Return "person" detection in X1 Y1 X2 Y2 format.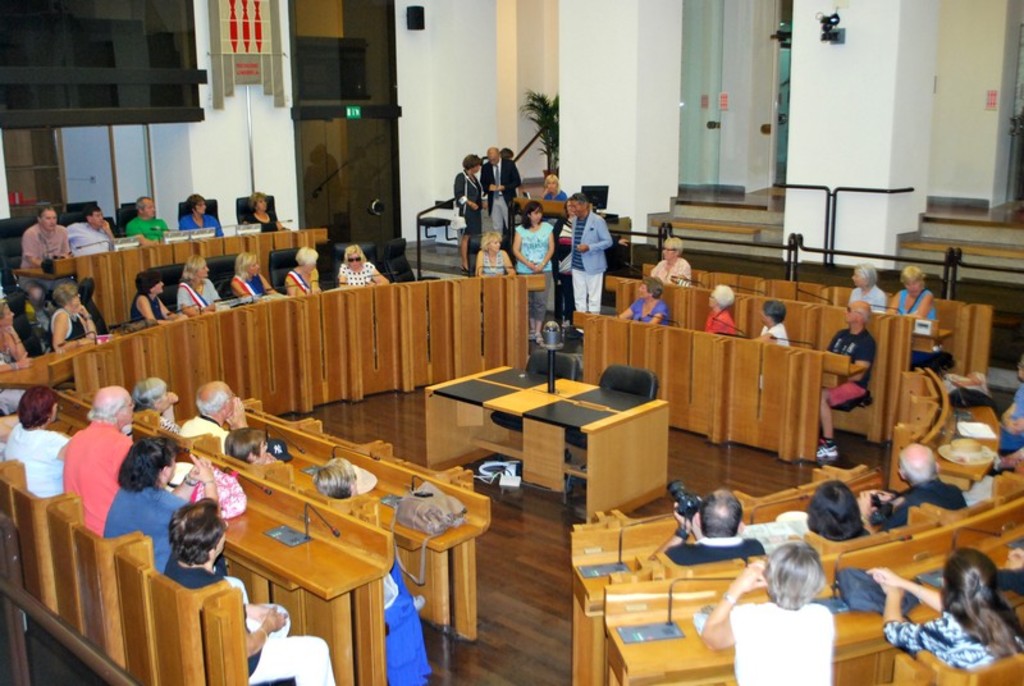
649 489 769 563.
